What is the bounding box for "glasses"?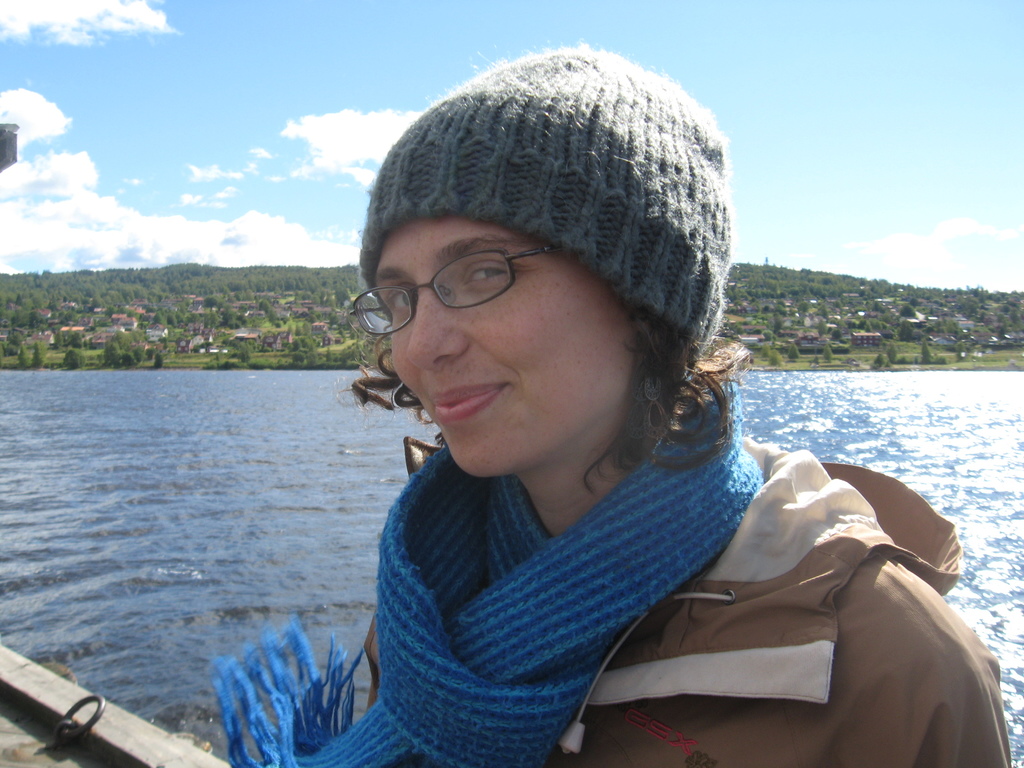
{"x1": 316, "y1": 236, "x2": 602, "y2": 342}.
